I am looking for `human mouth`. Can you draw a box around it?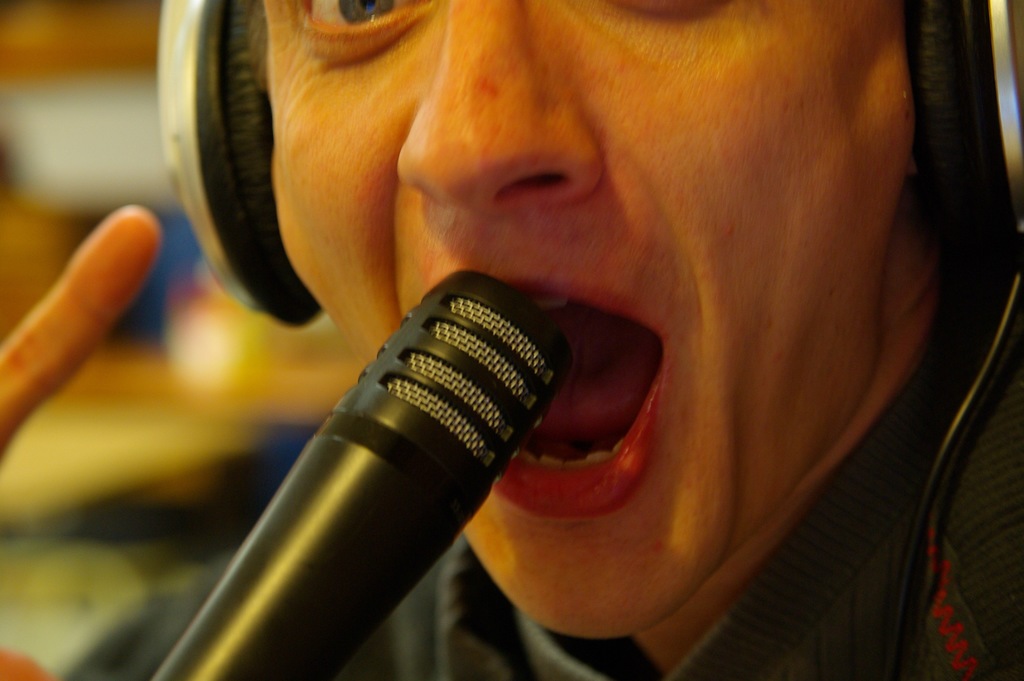
Sure, the bounding box is crop(493, 271, 667, 519).
